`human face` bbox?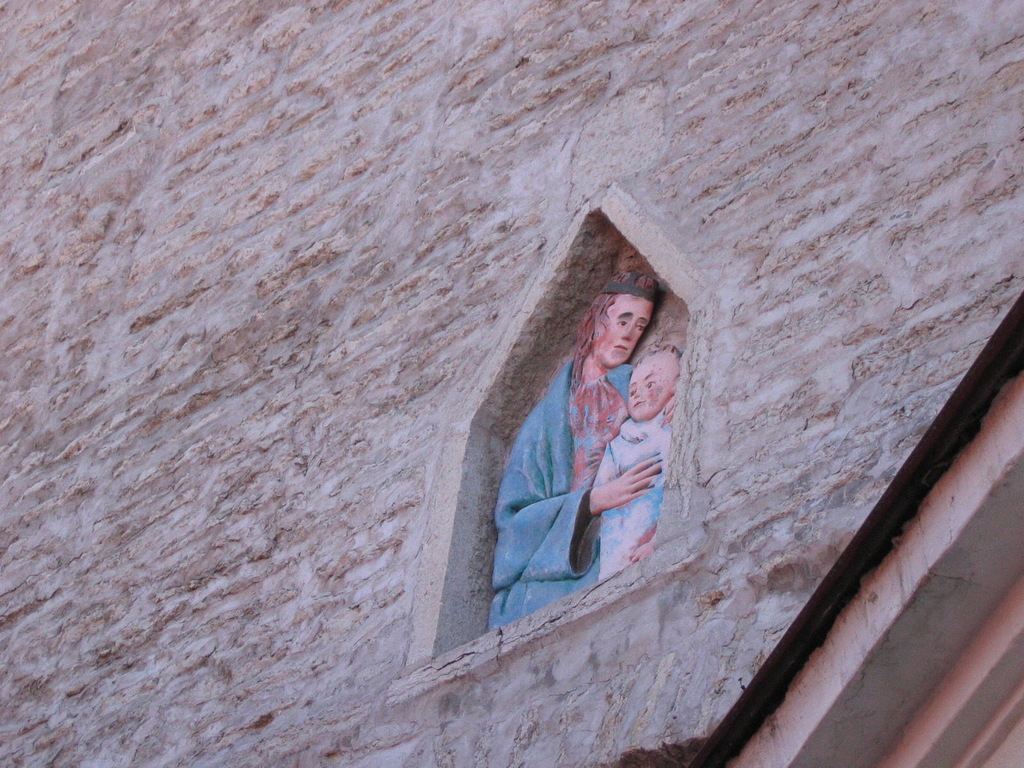
{"left": 591, "top": 290, "right": 659, "bottom": 373}
